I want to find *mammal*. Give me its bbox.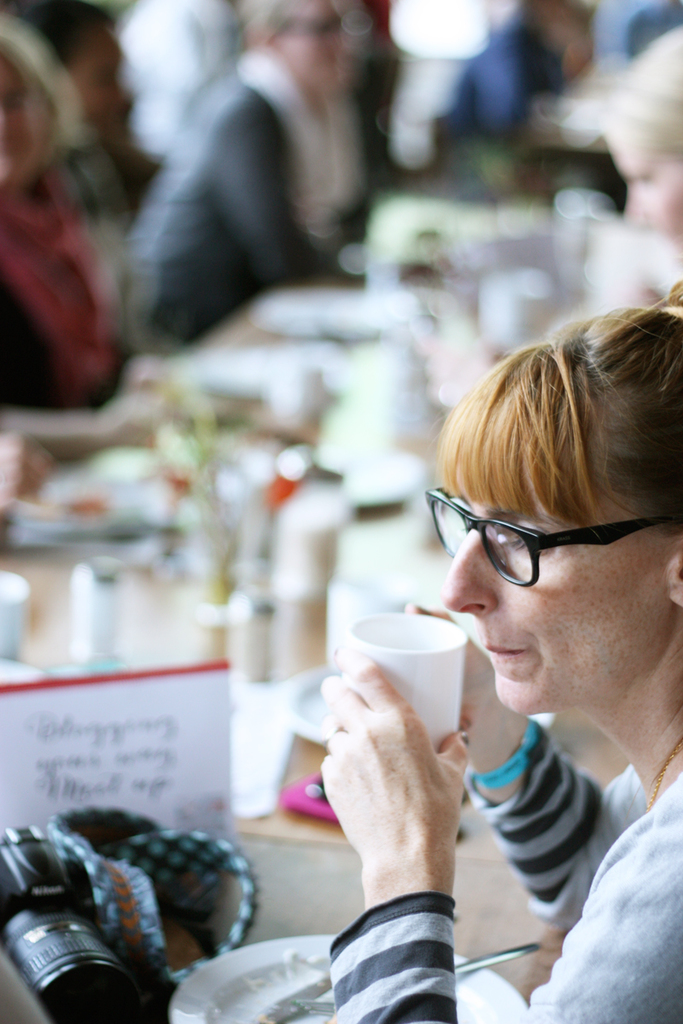
(x1=0, y1=21, x2=190, y2=456).
